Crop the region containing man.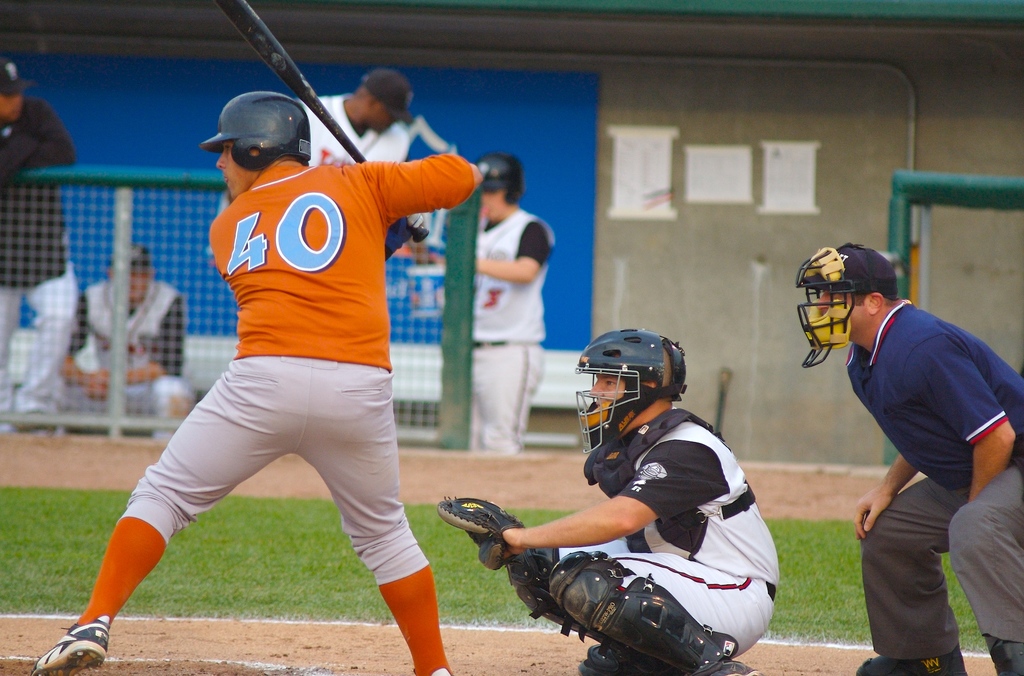
Crop region: [0, 50, 73, 442].
